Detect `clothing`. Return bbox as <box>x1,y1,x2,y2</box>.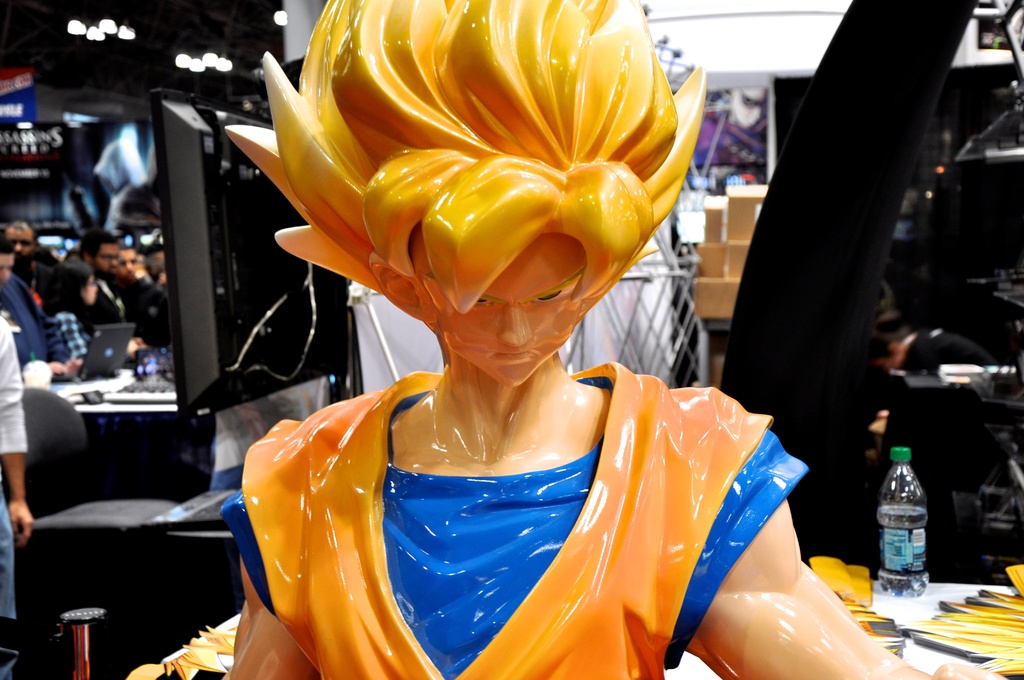
<box>204,298,824,658</box>.
